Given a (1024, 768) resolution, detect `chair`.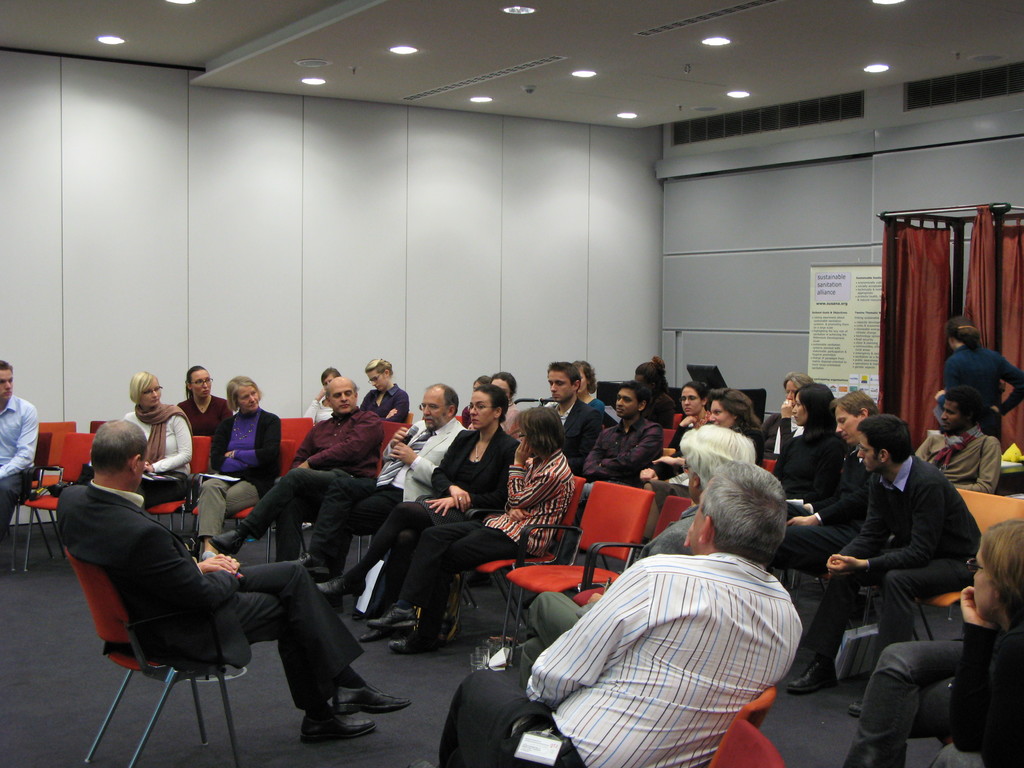
32:420:79:488.
